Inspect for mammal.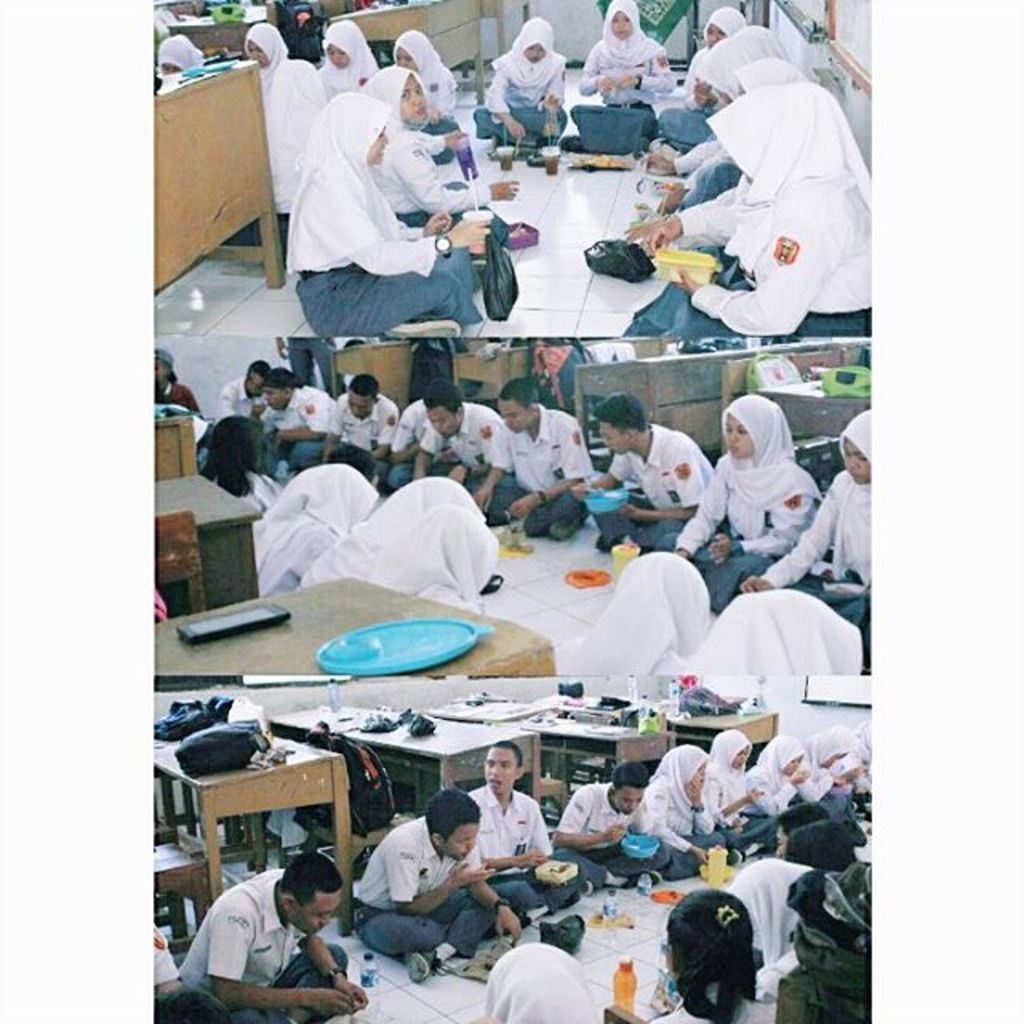
Inspection: Rect(154, 984, 232, 1021).
